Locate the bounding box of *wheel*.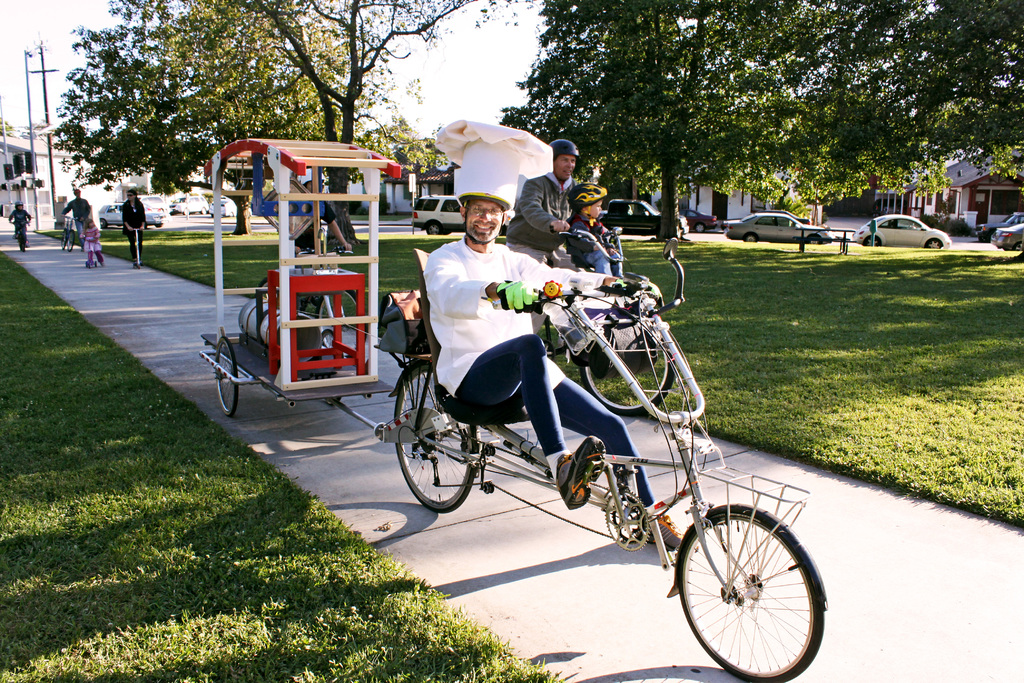
Bounding box: l=426, t=222, r=438, b=235.
